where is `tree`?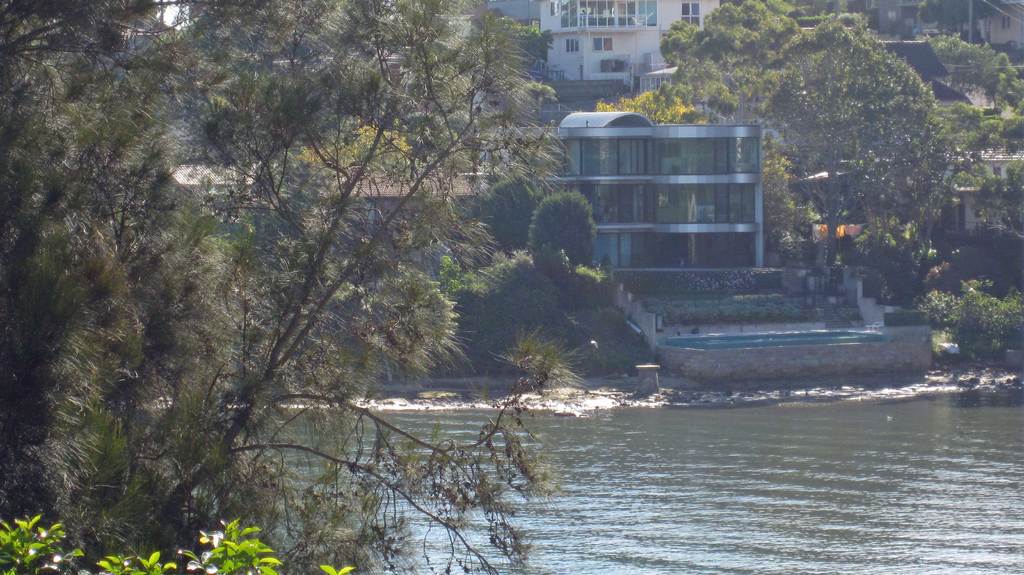
(650, 0, 956, 292).
